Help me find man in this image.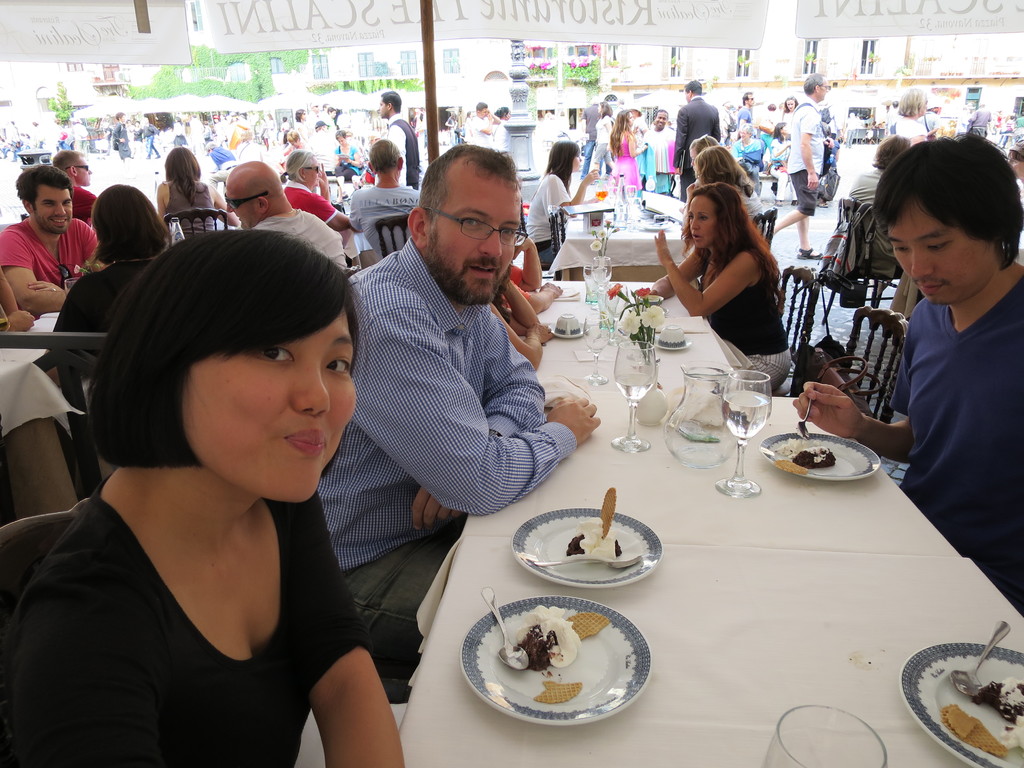
Found it: locate(351, 136, 428, 257).
